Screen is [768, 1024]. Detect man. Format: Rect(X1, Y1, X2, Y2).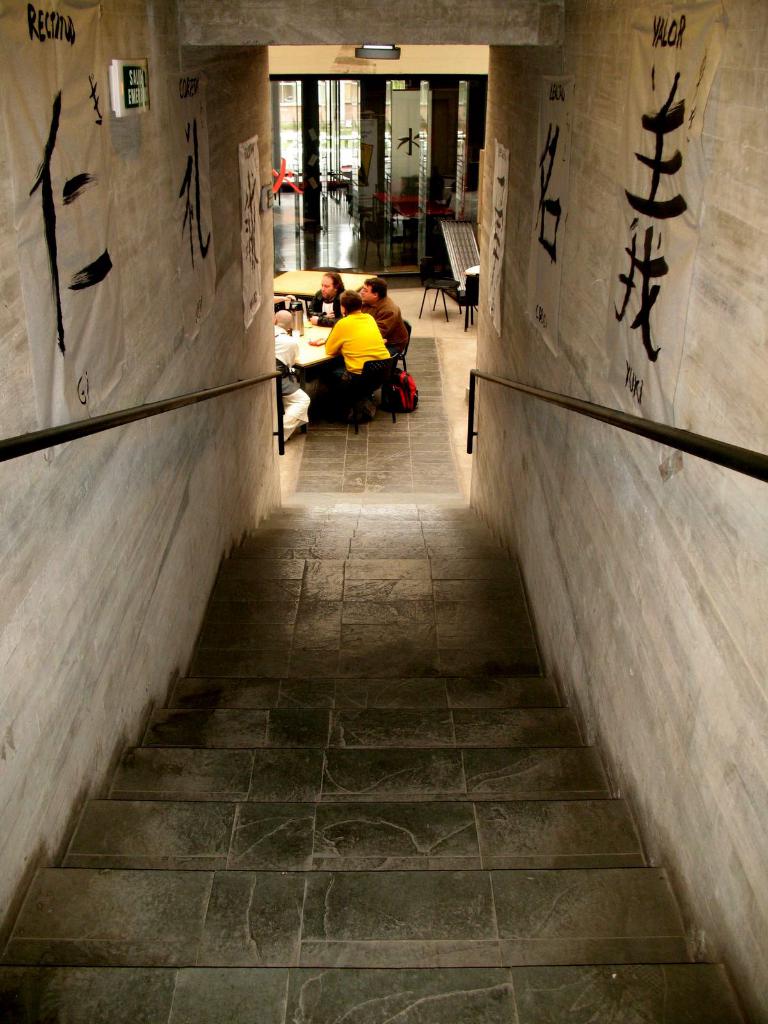
Rect(354, 275, 408, 354).
